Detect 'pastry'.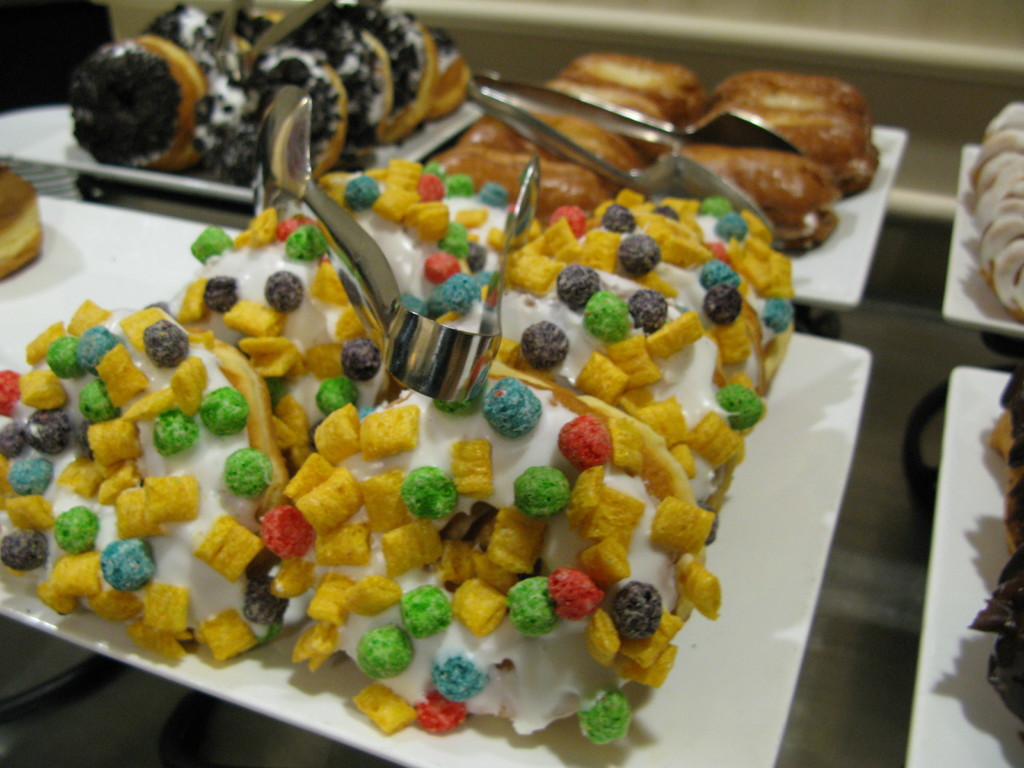
Detected at x1=669, y1=72, x2=871, y2=237.
